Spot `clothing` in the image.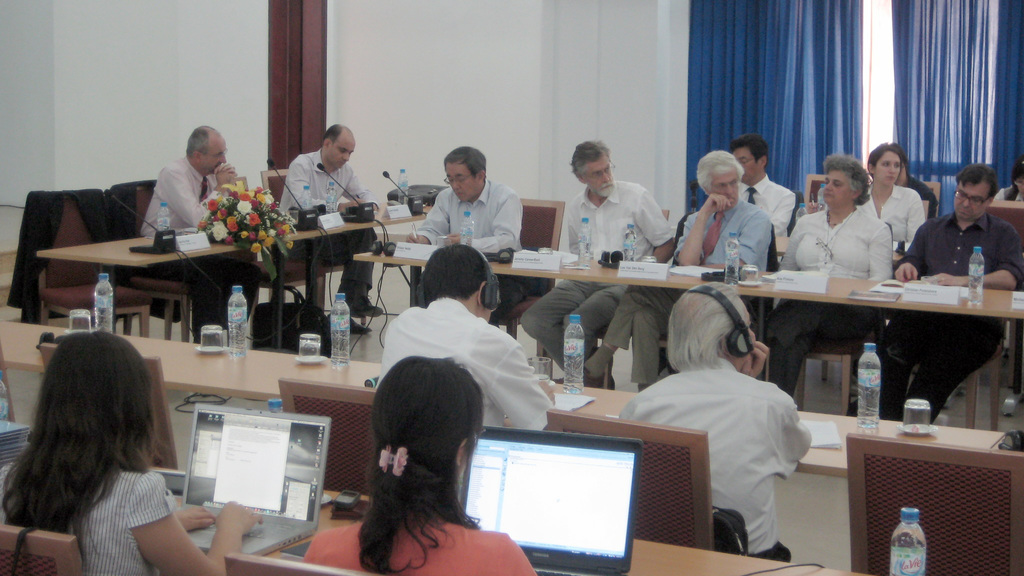
`clothing` found at 136 148 262 335.
